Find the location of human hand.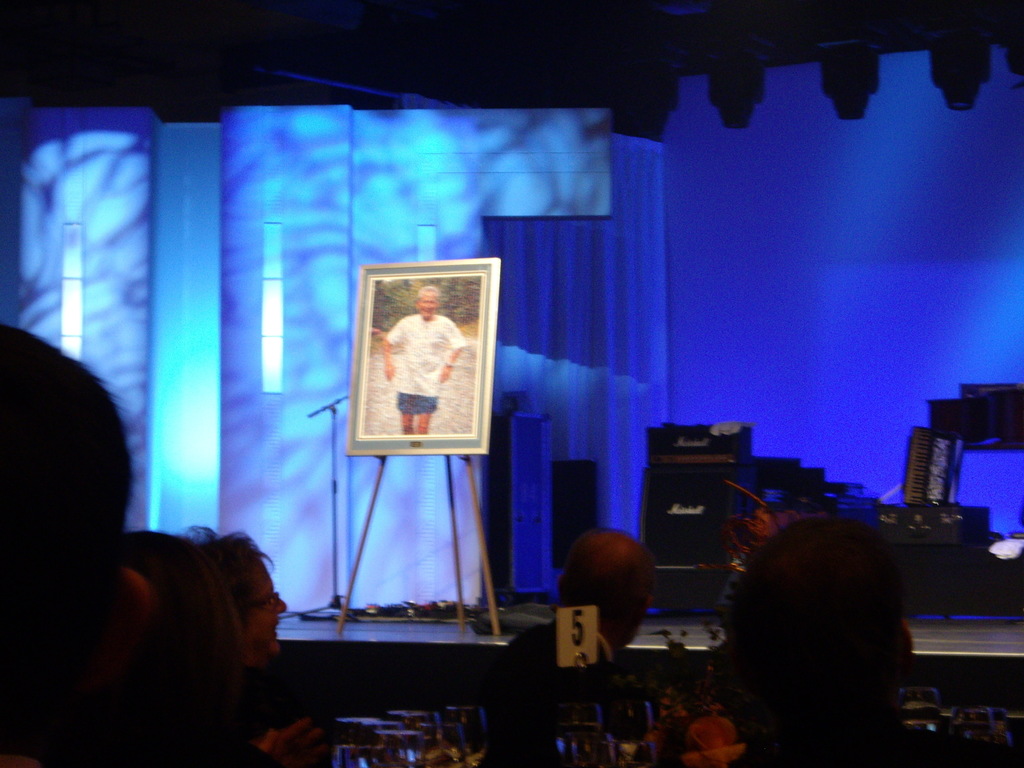
Location: <box>267,717,326,767</box>.
